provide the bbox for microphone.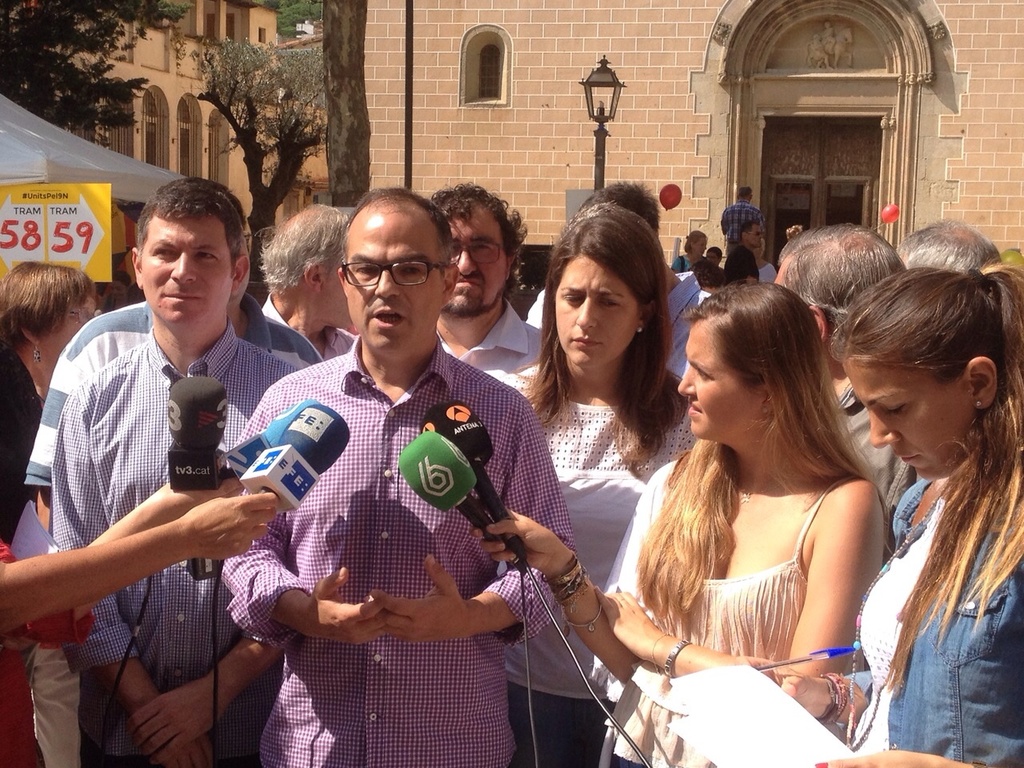
[x1=421, y1=405, x2=526, y2=557].
